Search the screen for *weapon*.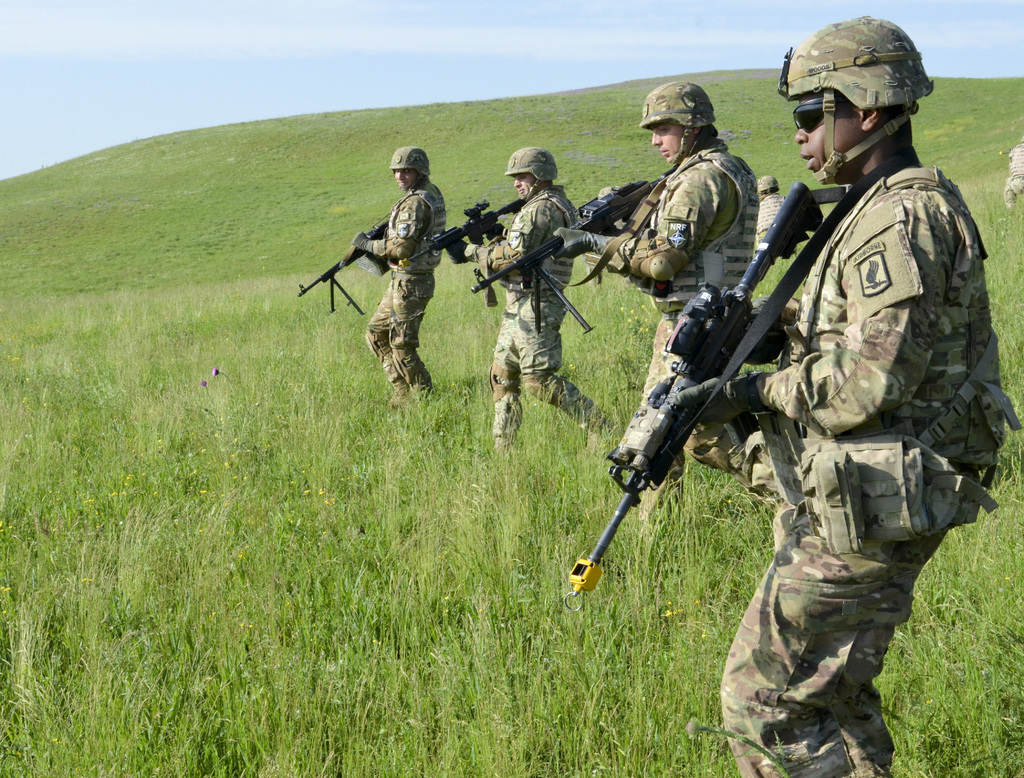
Found at x1=291 y1=223 x2=392 y2=323.
